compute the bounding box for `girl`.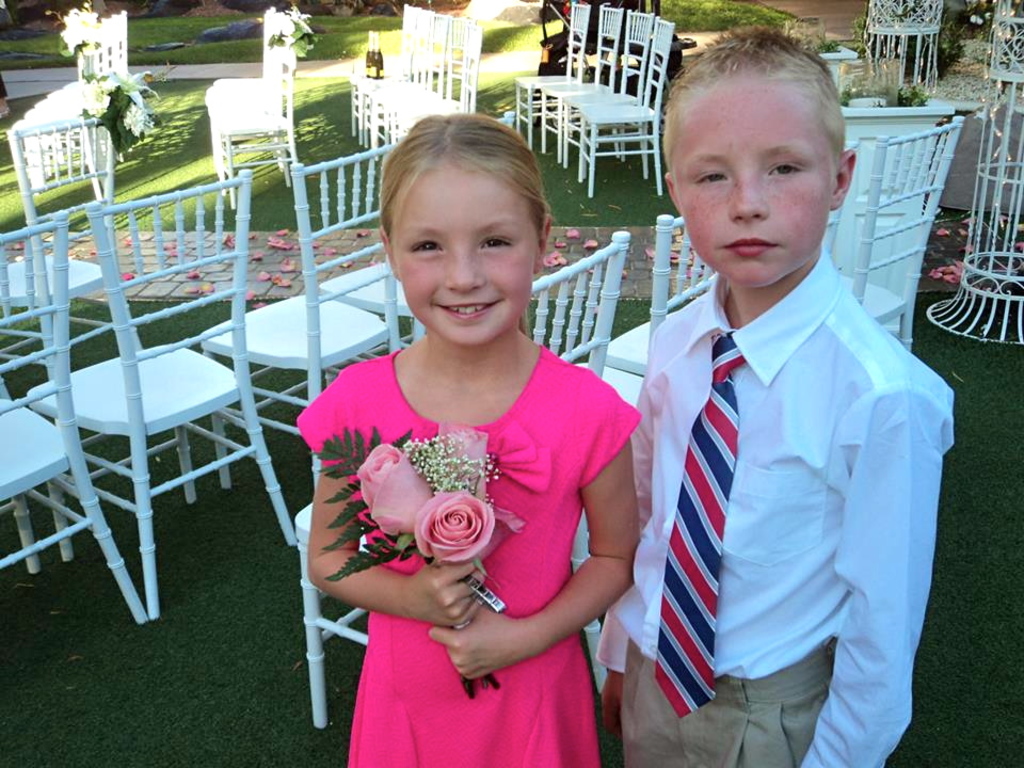
(left=297, top=106, right=642, bottom=767).
